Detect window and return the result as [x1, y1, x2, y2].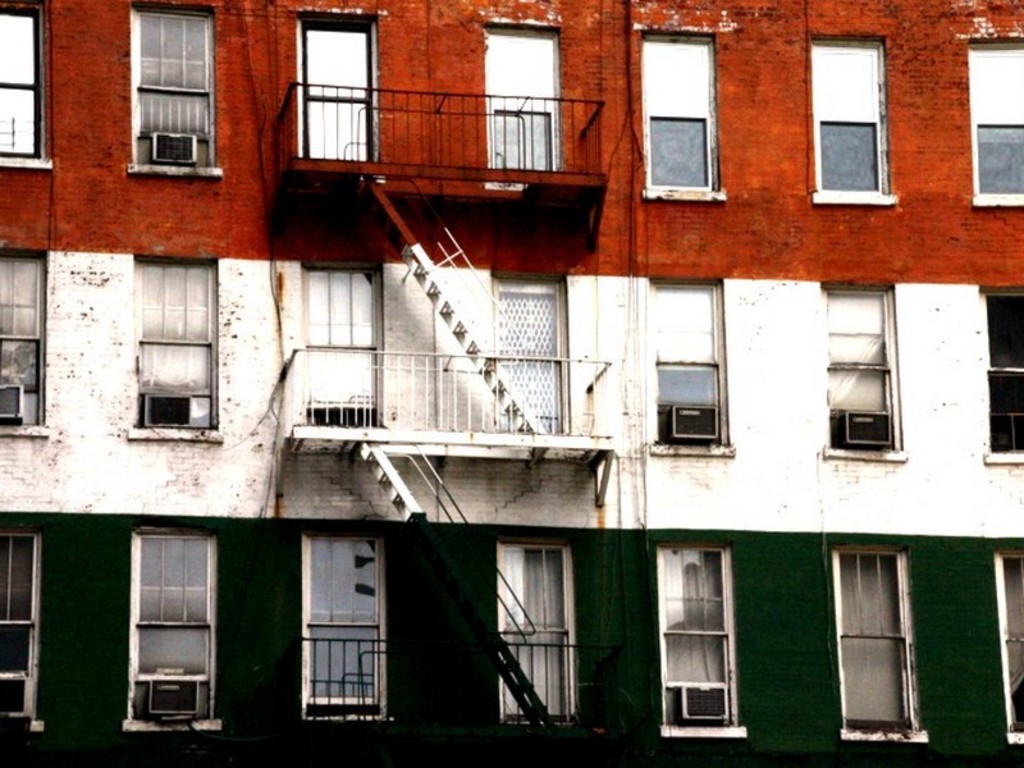
[815, 278, 904, 460].
